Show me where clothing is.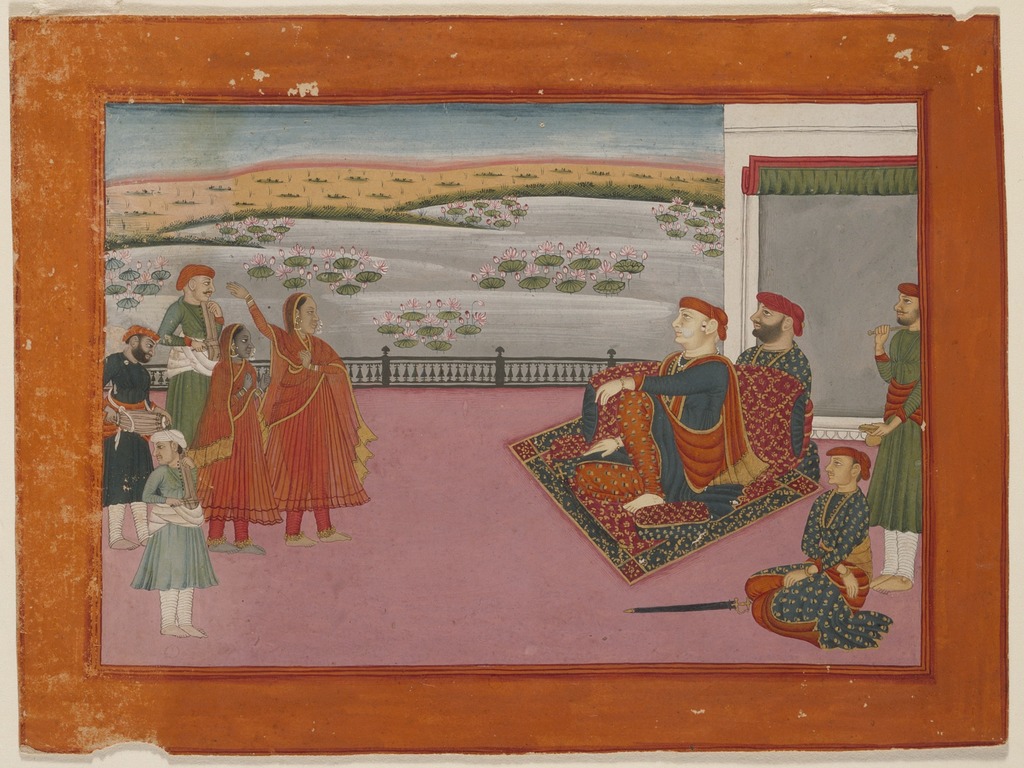
clothing is at [x1=129, y1=450, x2=221, y2=588].
